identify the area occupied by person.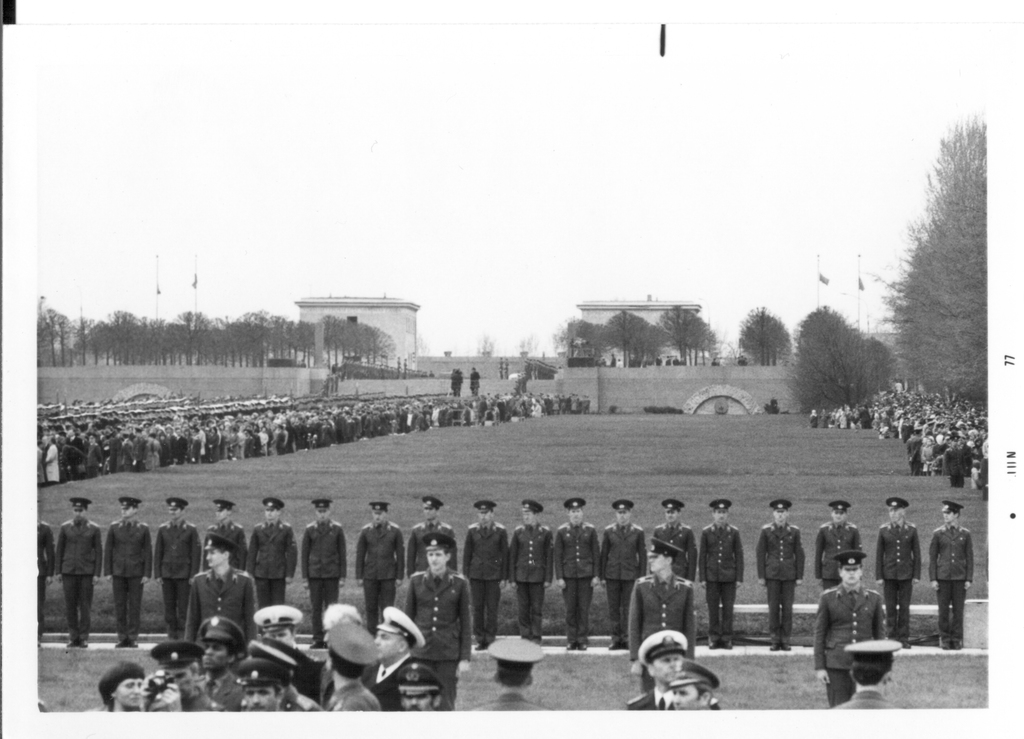
Area: x1=624, y1=540, x2=698, y2=688.
